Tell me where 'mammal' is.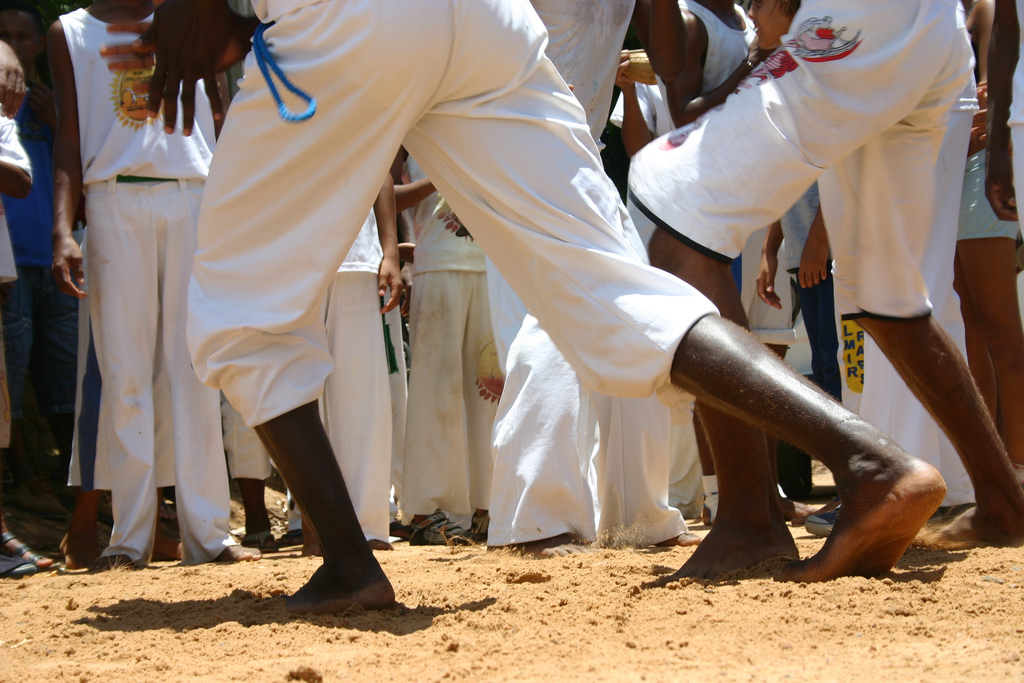
'mammal' is at [57, 0, 267, 566].
